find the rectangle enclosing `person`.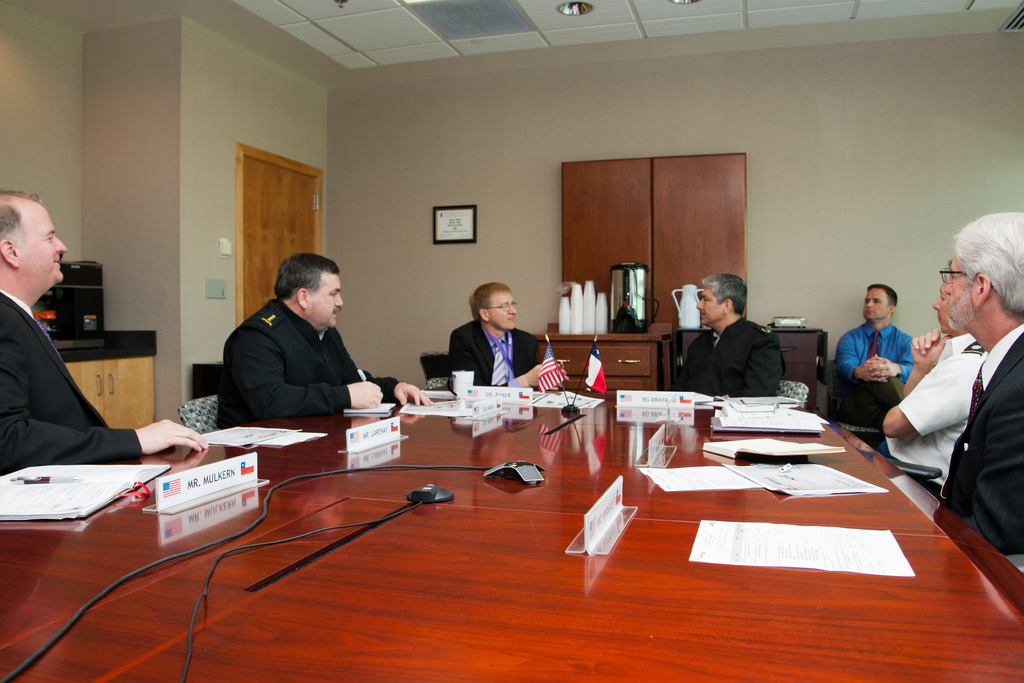
[x1=212, y1=252, x2=430, y2=429].
